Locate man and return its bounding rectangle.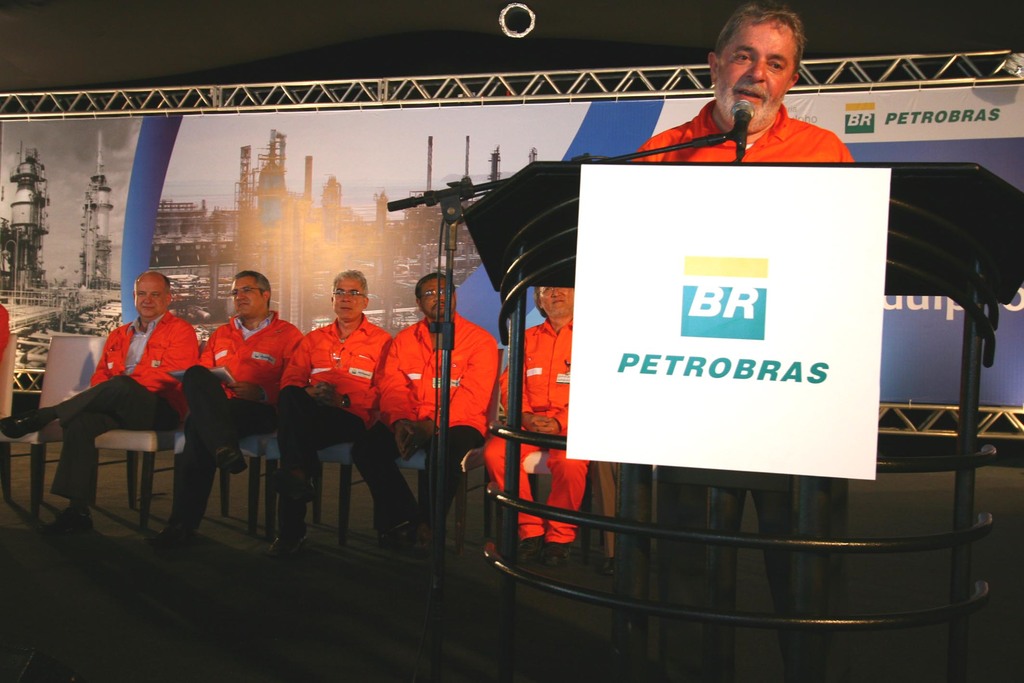
Rect(484, 288, 593, 568).
